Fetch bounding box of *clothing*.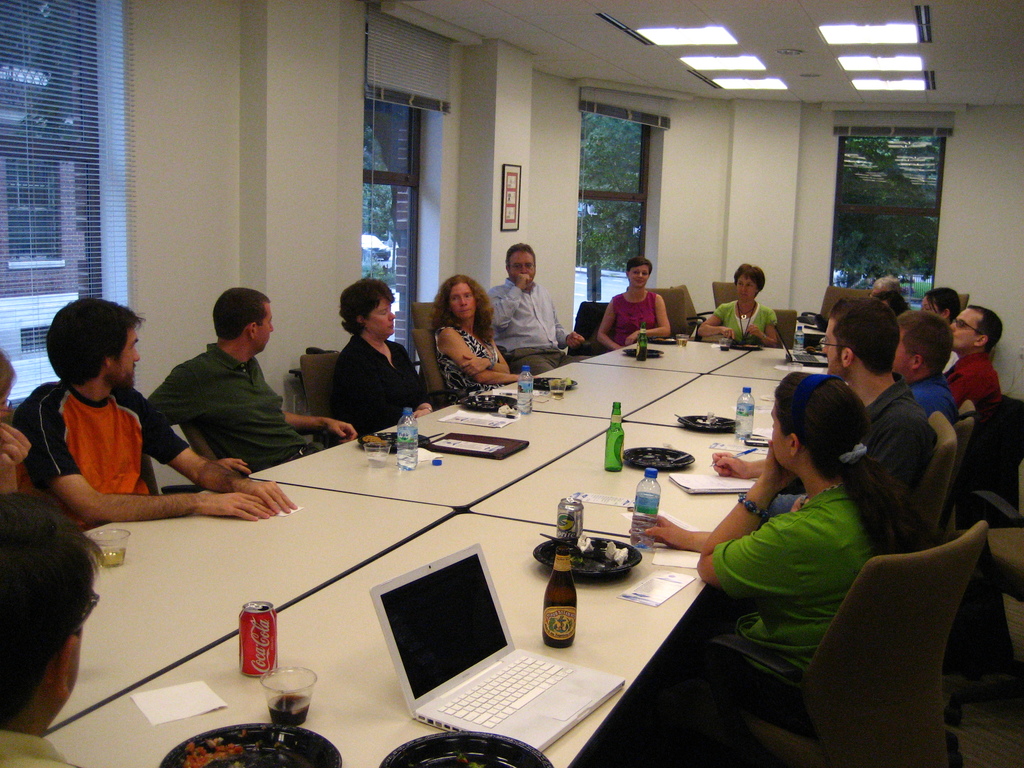
Bbox: [488,274,596,379].
